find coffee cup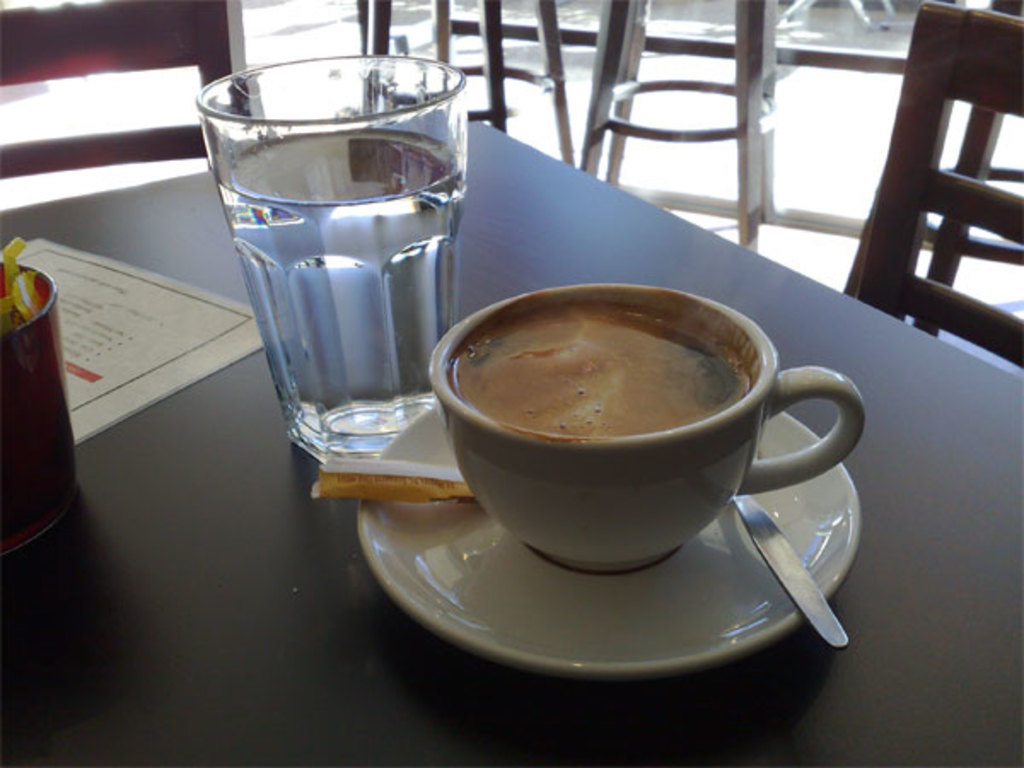
(x1=427, y1=283, x2=870, y2=579)
